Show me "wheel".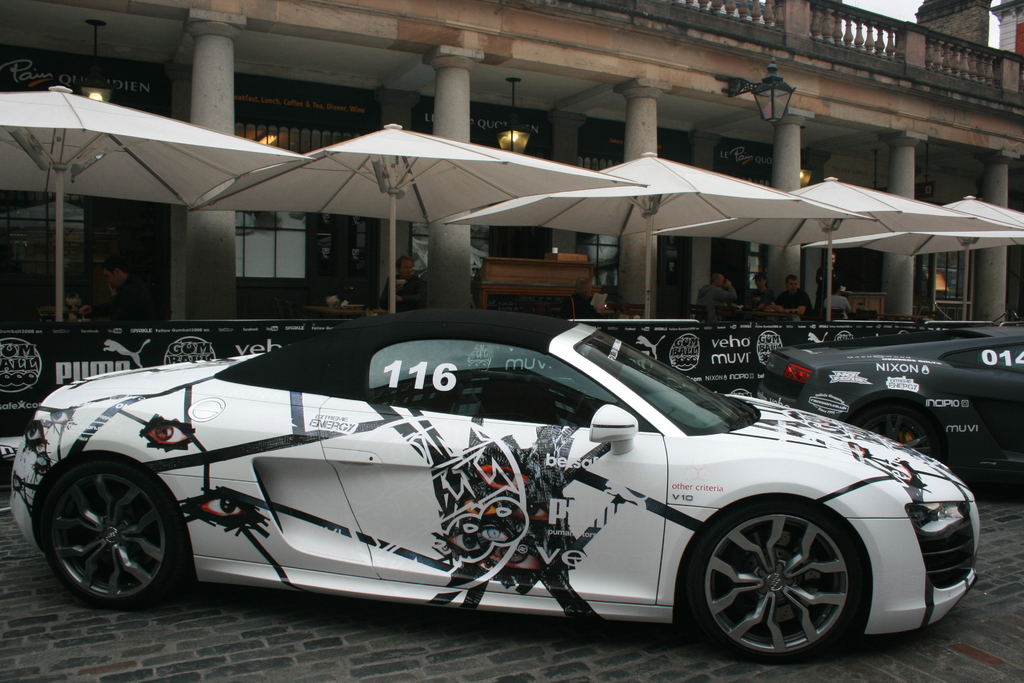
"wheel" is here: bbox=[36, 459, 191, 616].
